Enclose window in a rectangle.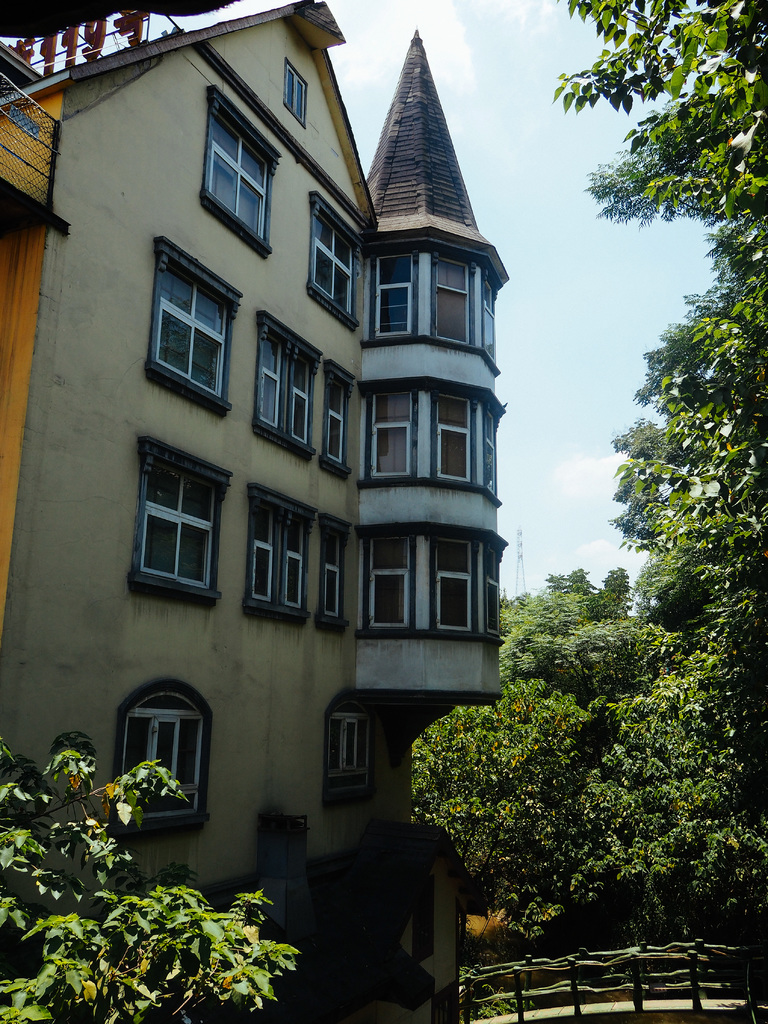
box(482, 404, 498, 500).
